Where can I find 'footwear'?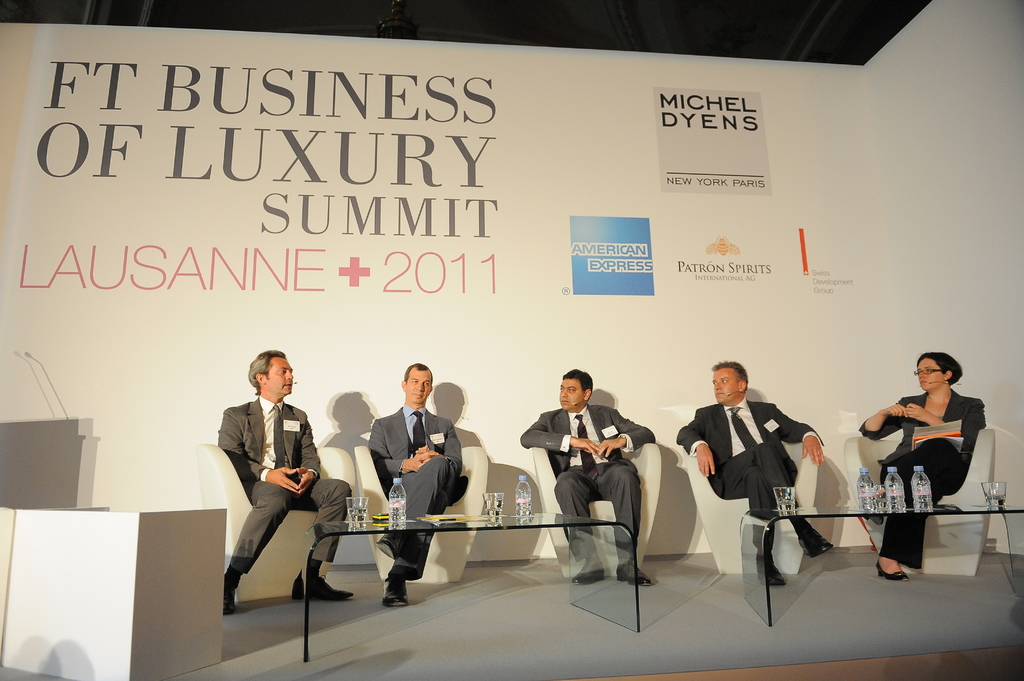
You can find it at [x1=616, y1=561, x2=651, y2=588].
